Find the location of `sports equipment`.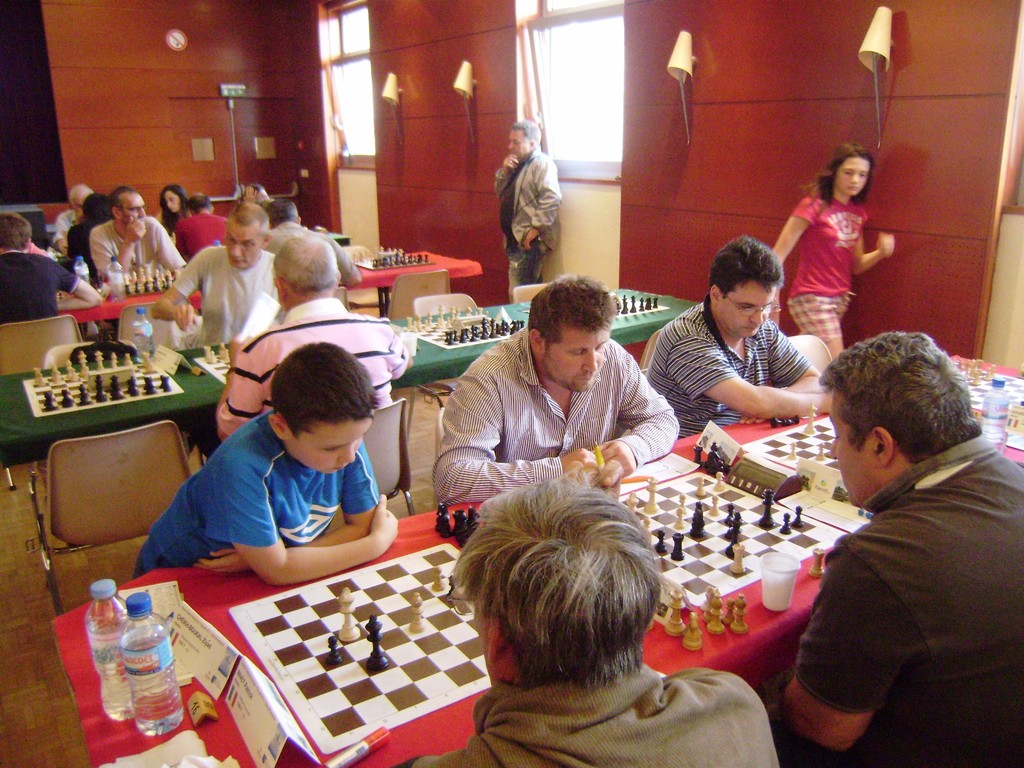
Location: Rect(964, 358, 1023, 417).
